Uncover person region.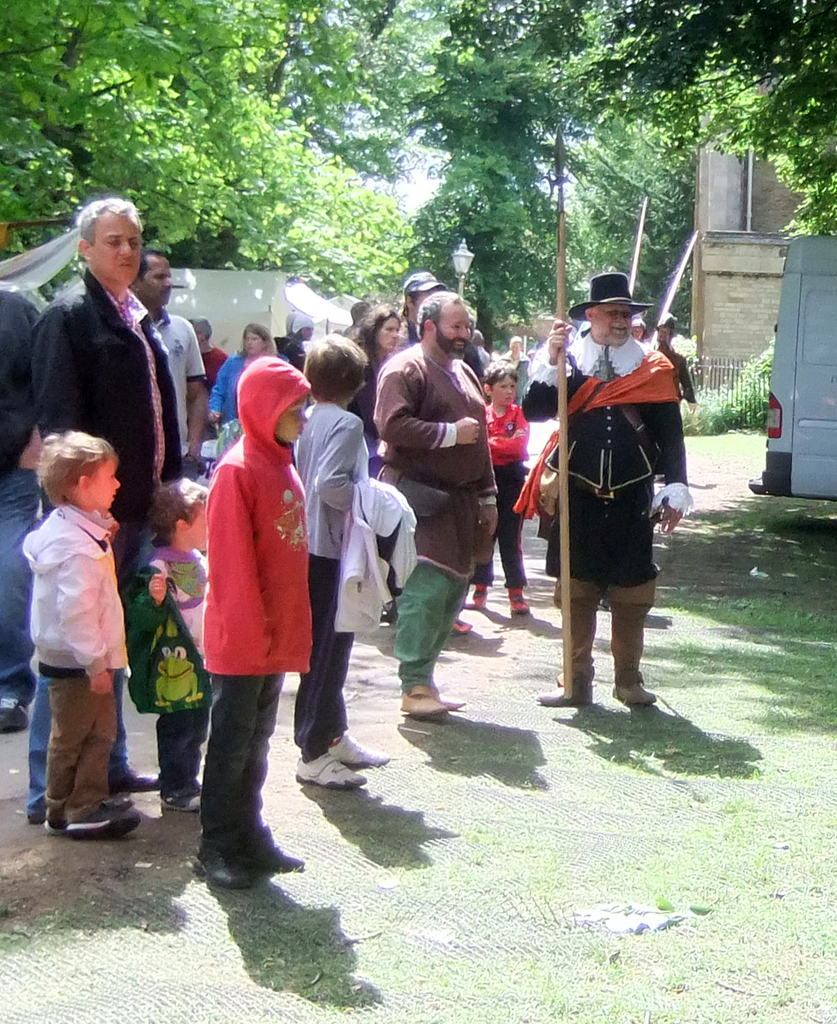
Uncovered: <region>468, 356, 540, 620</region>.
